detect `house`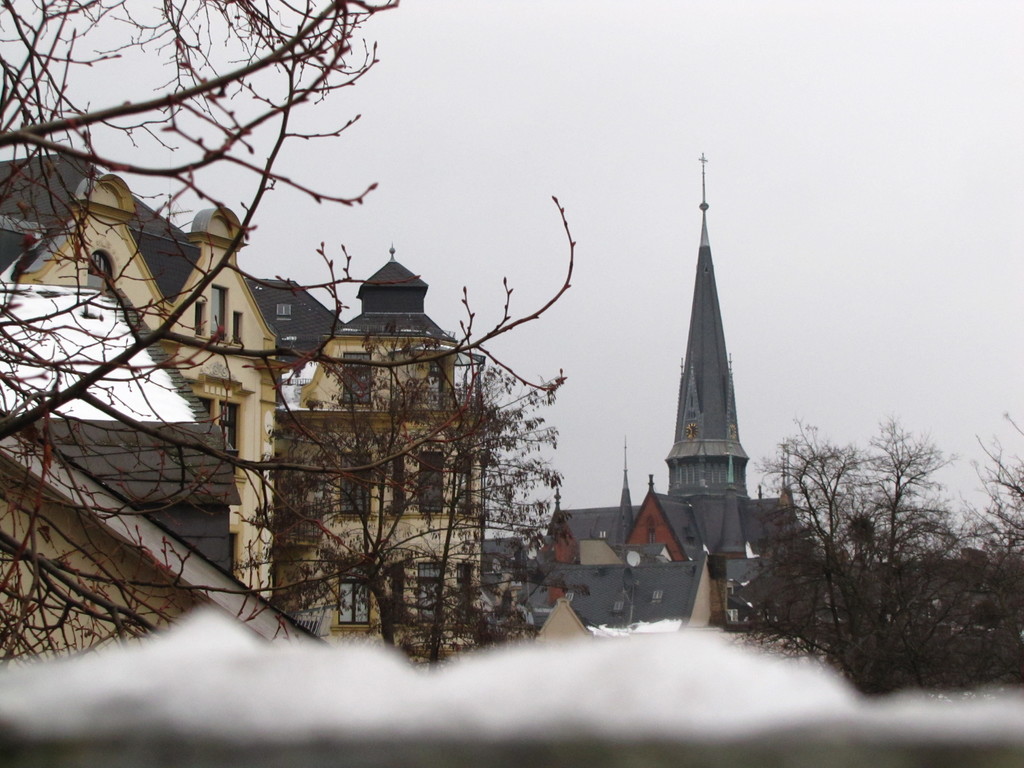
bbox(282, 233, 468, 660)
